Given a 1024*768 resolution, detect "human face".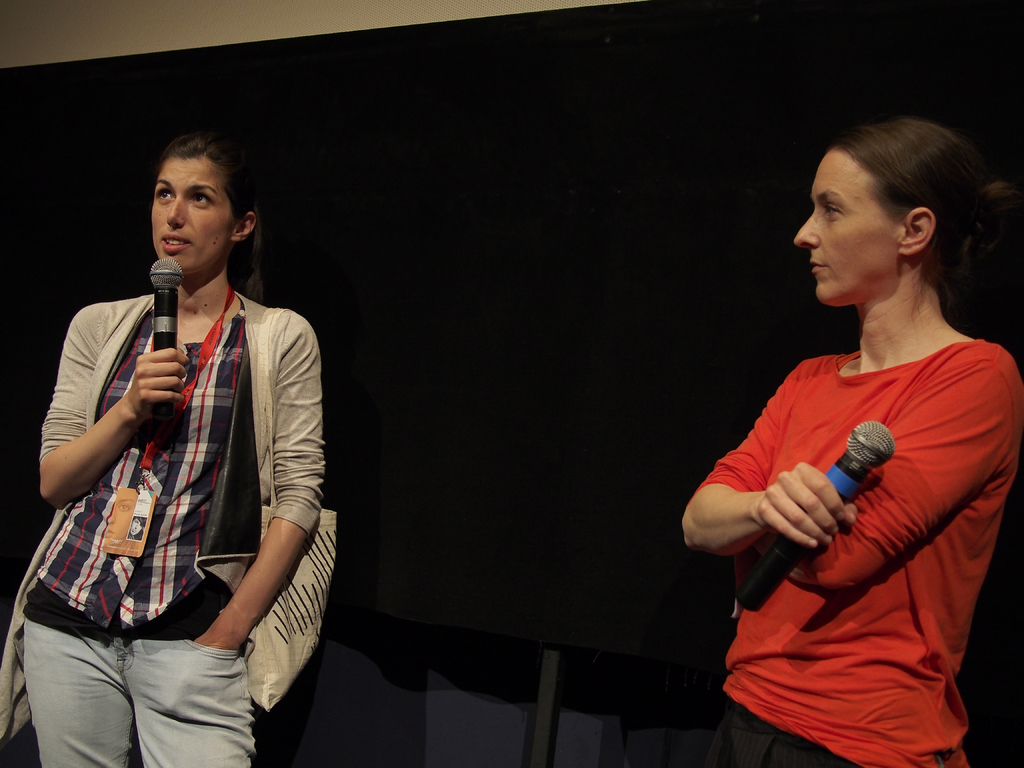
[152, 159, 232, 273].
